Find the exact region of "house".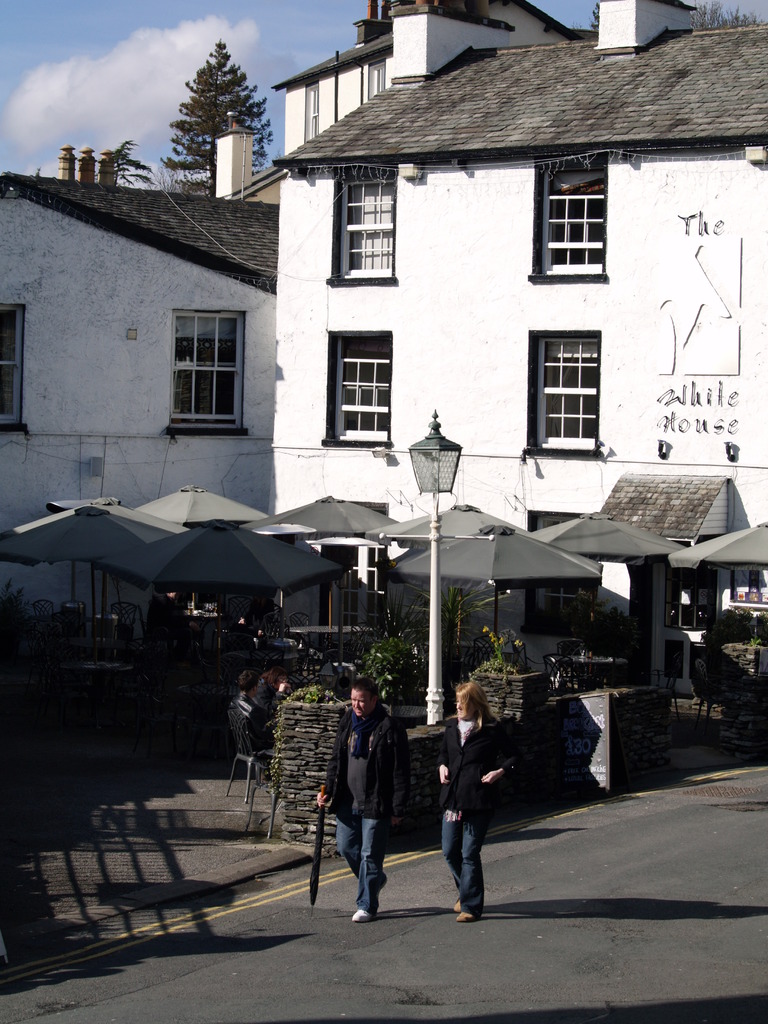
Exact region: {"x1": 0, "y1": 136, "x2": 284, "y2": 615}.
